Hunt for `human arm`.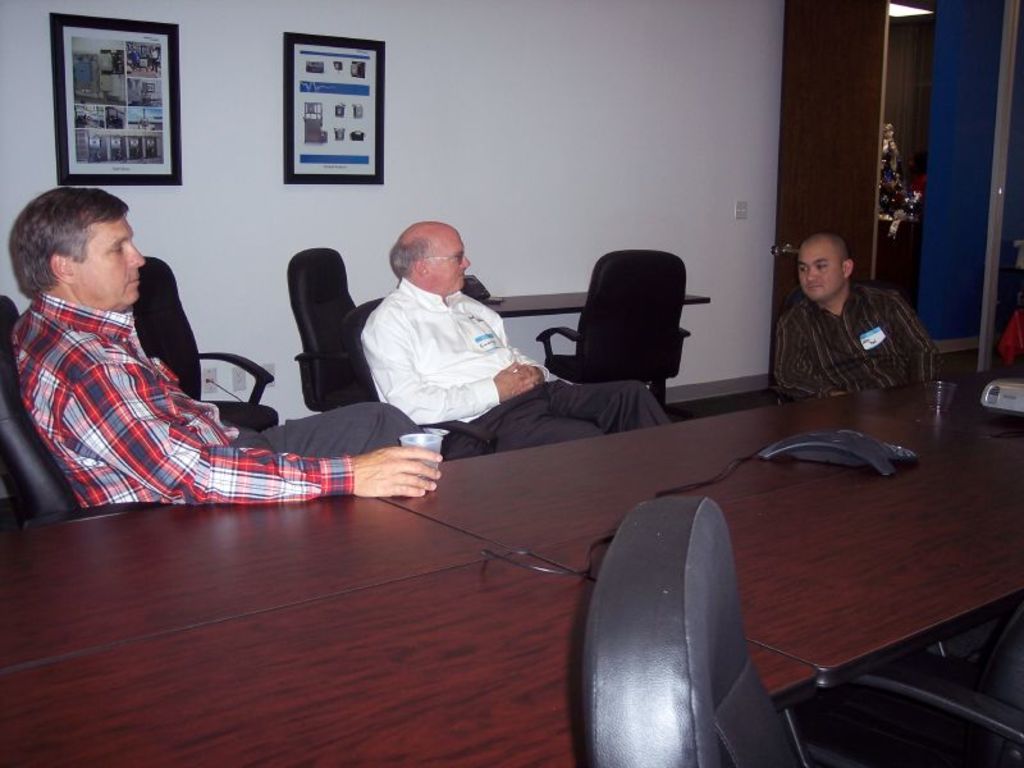
Hunted down at bbox=[357, 305, 541, 428].
